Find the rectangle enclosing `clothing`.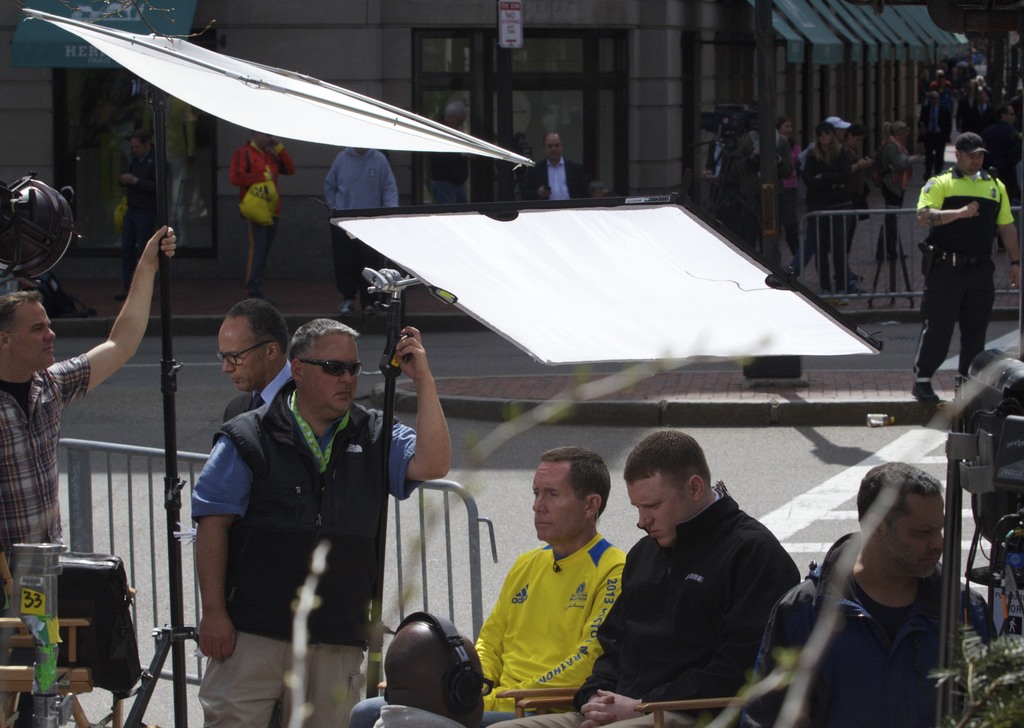
[0, 344, 91, 620].
